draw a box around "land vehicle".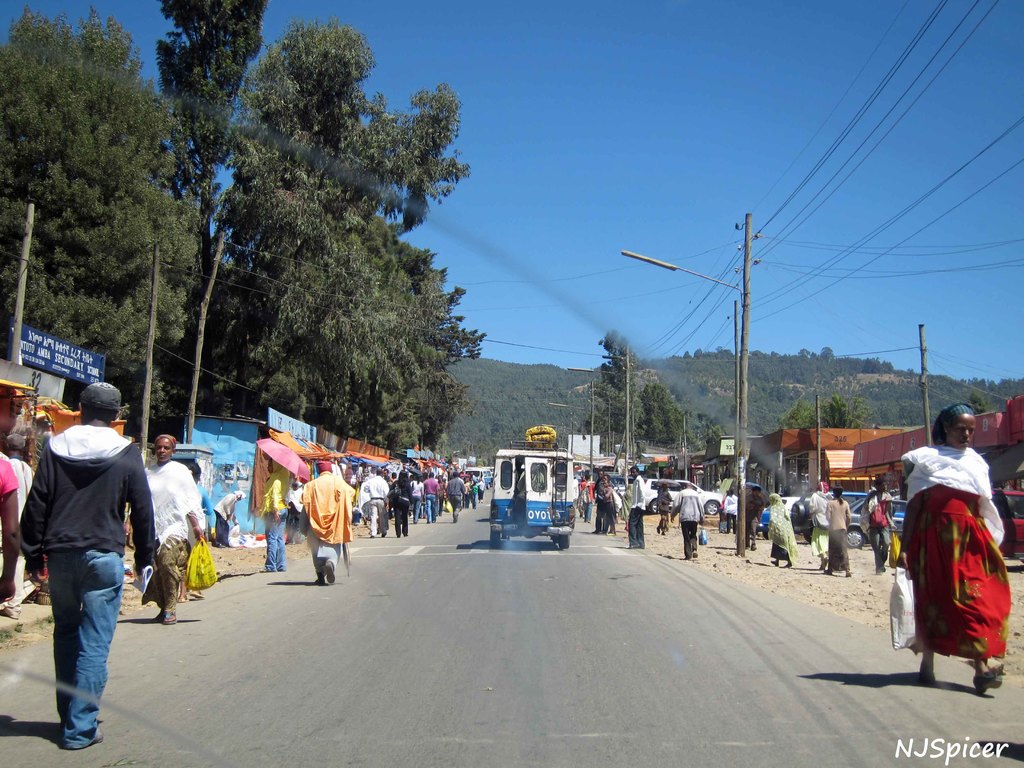
Rect(482, 438, 591, 553).
